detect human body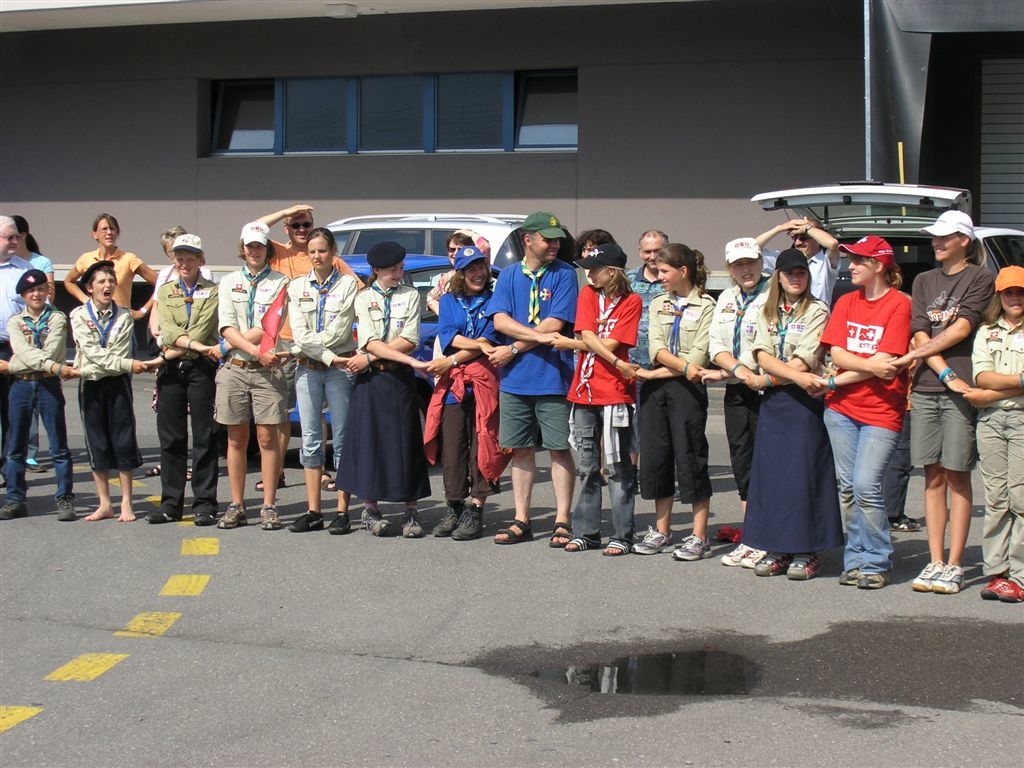
bbox(633, 244, 721, 564)
